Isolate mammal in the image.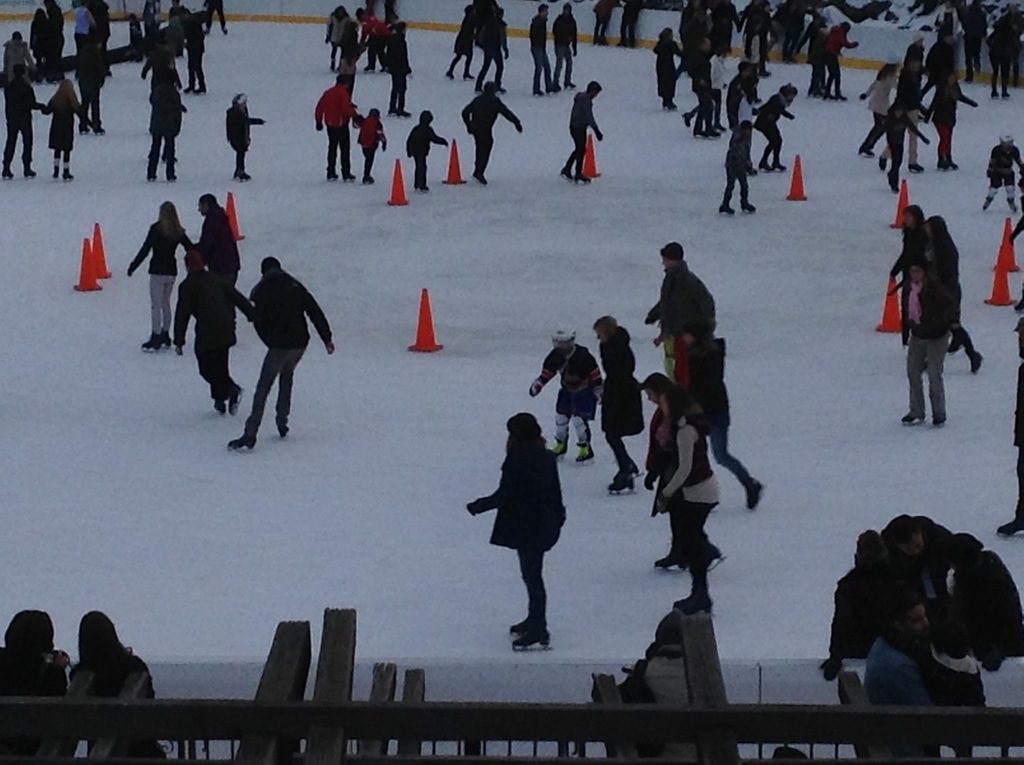
Isolated region: crop(906, 31, 926, 70).
